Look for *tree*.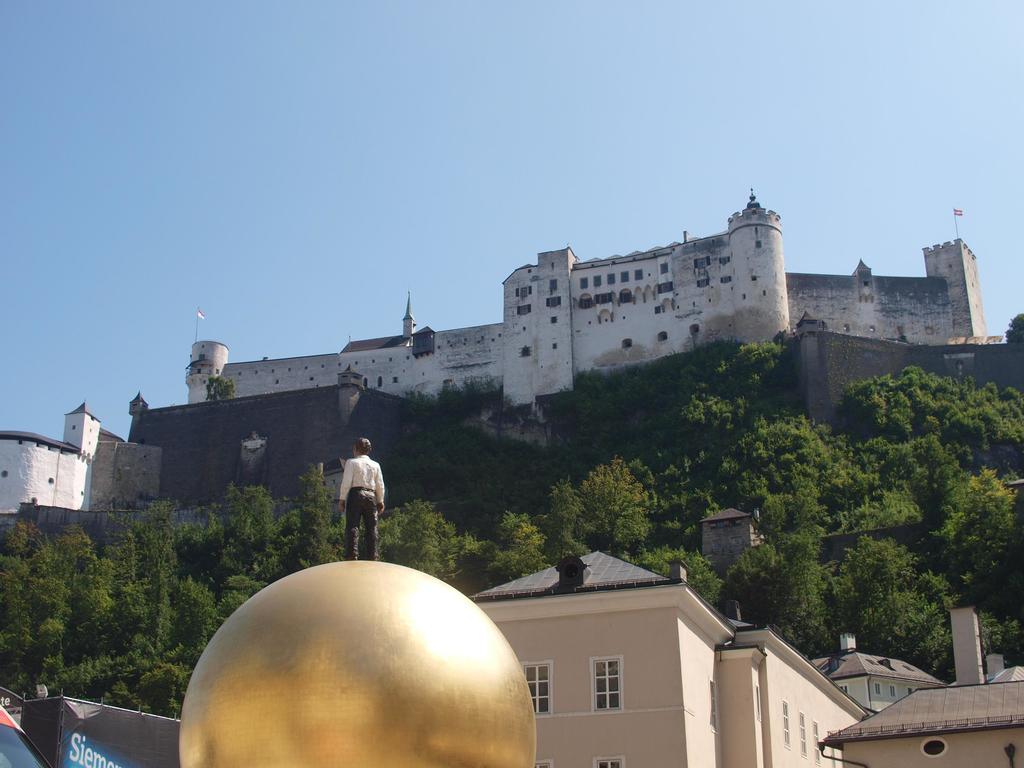
Found: [538, 339, 776, 476].
